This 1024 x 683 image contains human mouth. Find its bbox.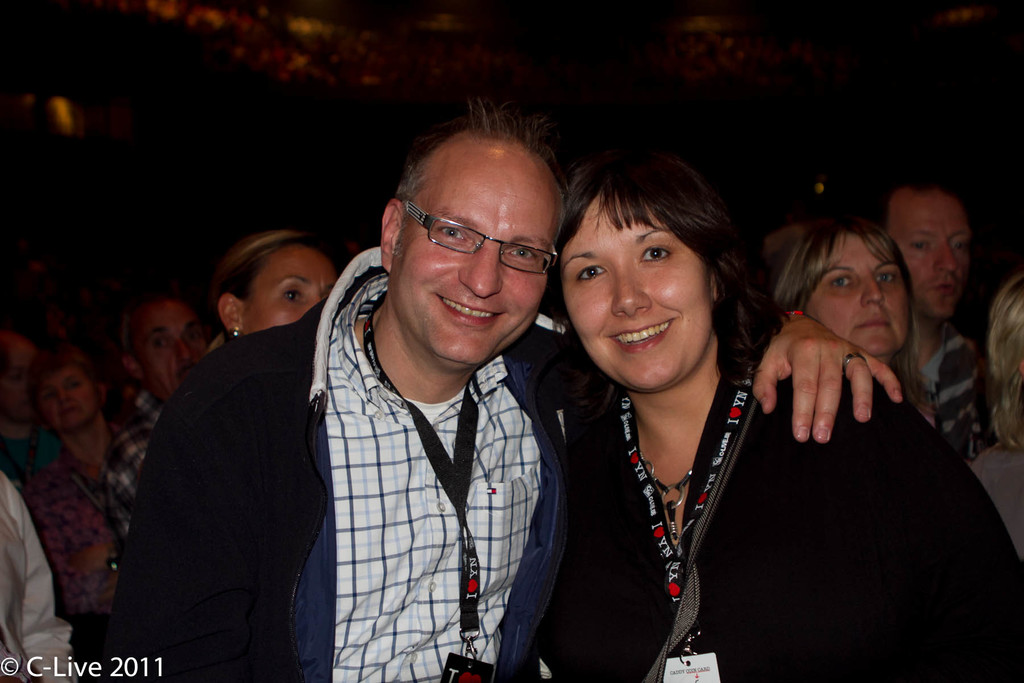
{"left": 598, "top": 313, "right": 691, "bottom": 359}.
